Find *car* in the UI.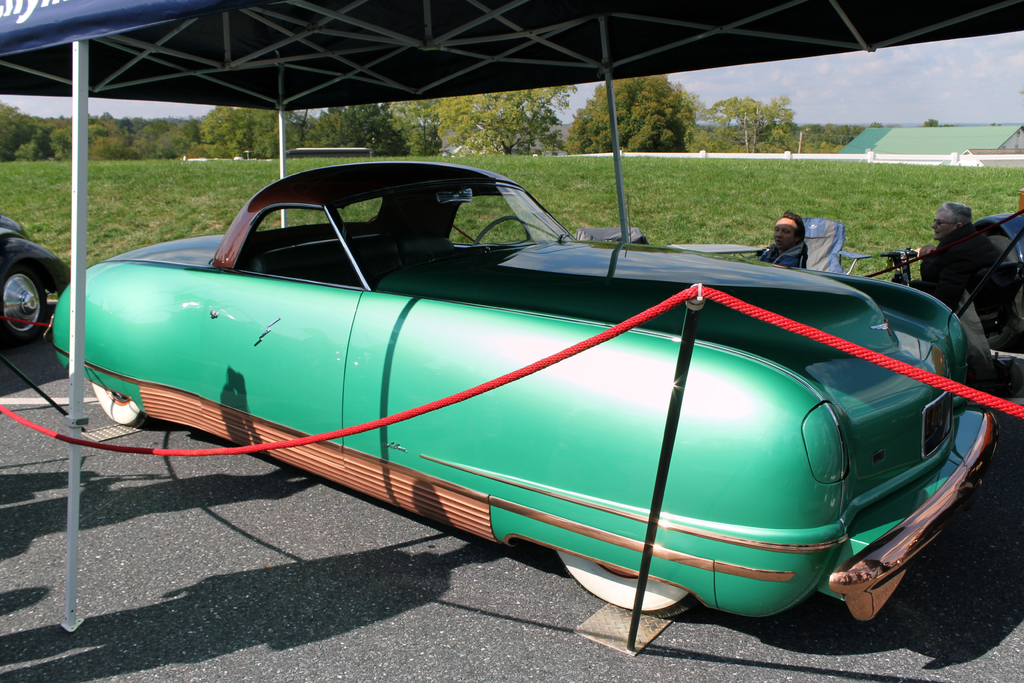
UI element at <region>0, 200, 92, 358</region>.
